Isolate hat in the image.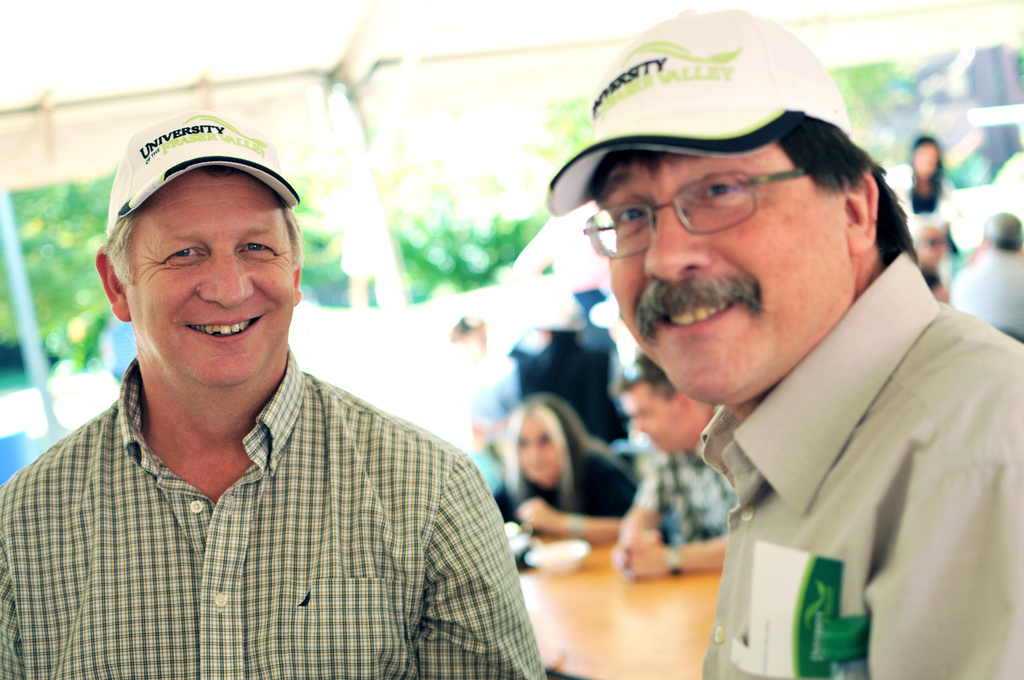
Isolated region: bbox=[543, 3, 848, 213].
